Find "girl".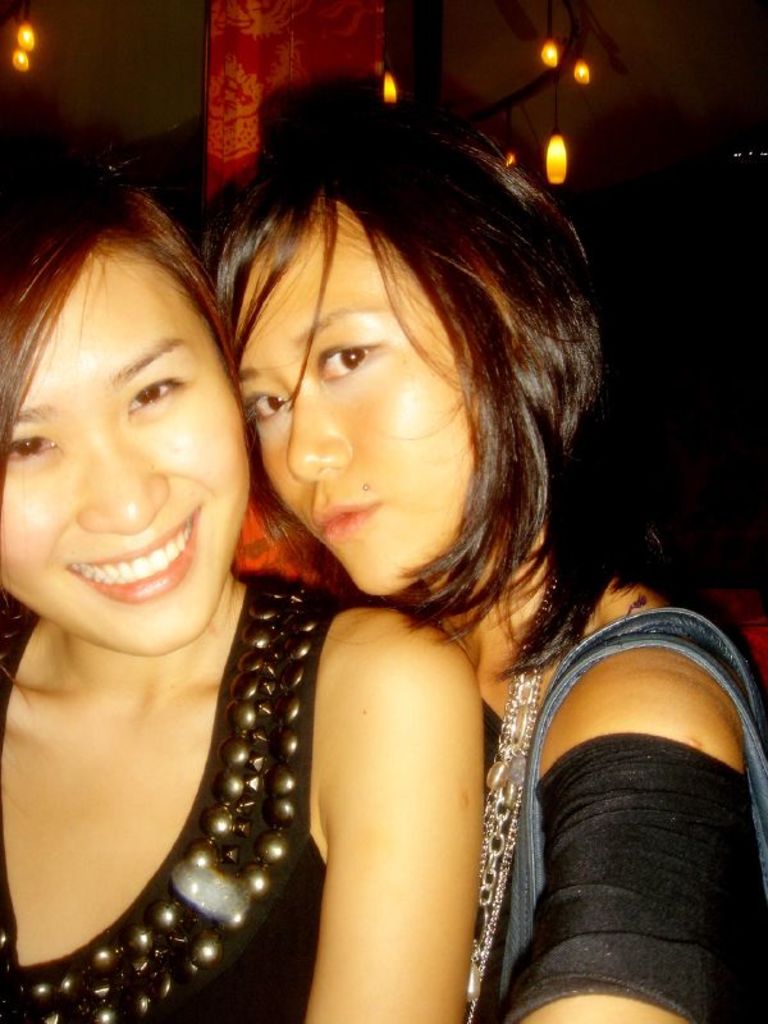
rect(0, 166, 499, 1023).
